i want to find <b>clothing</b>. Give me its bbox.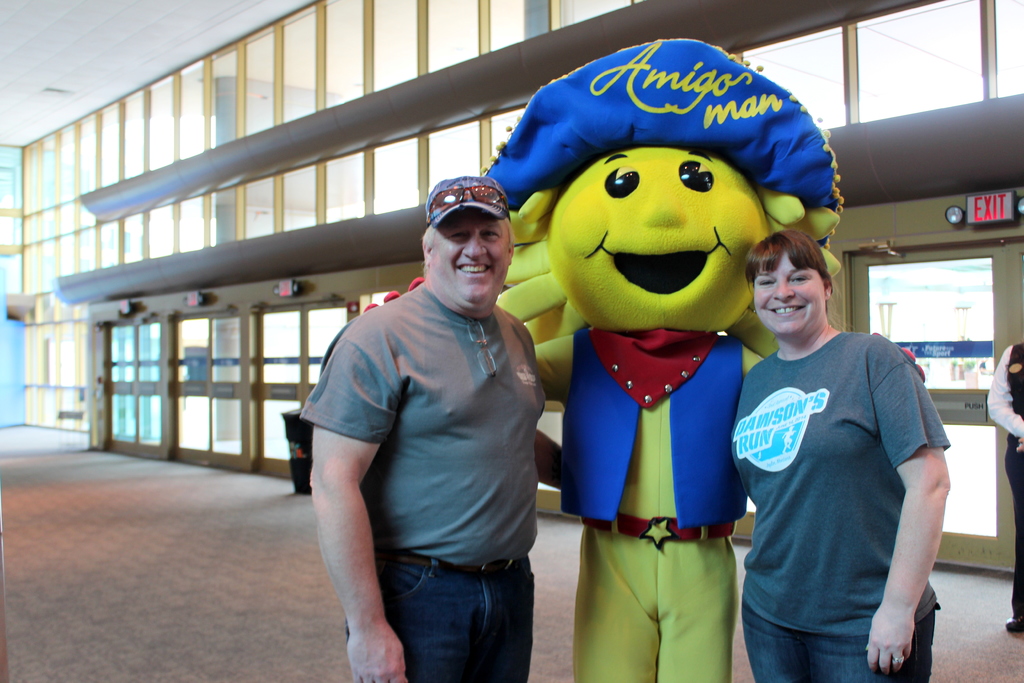
locate(300, 284, 547, 682).
